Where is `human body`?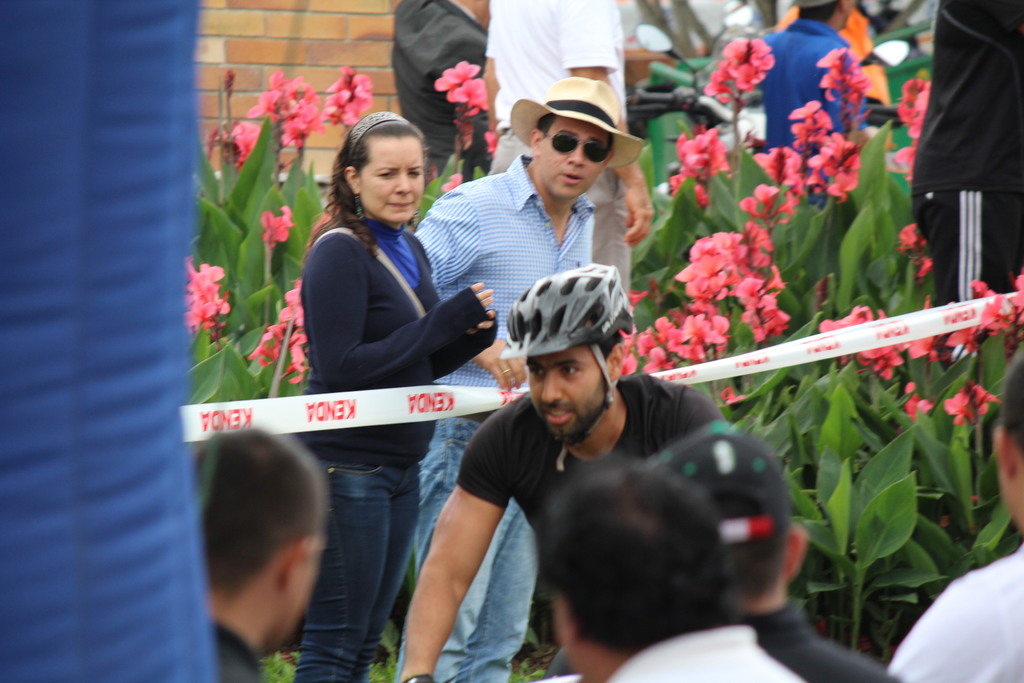
409:152:609:682.
